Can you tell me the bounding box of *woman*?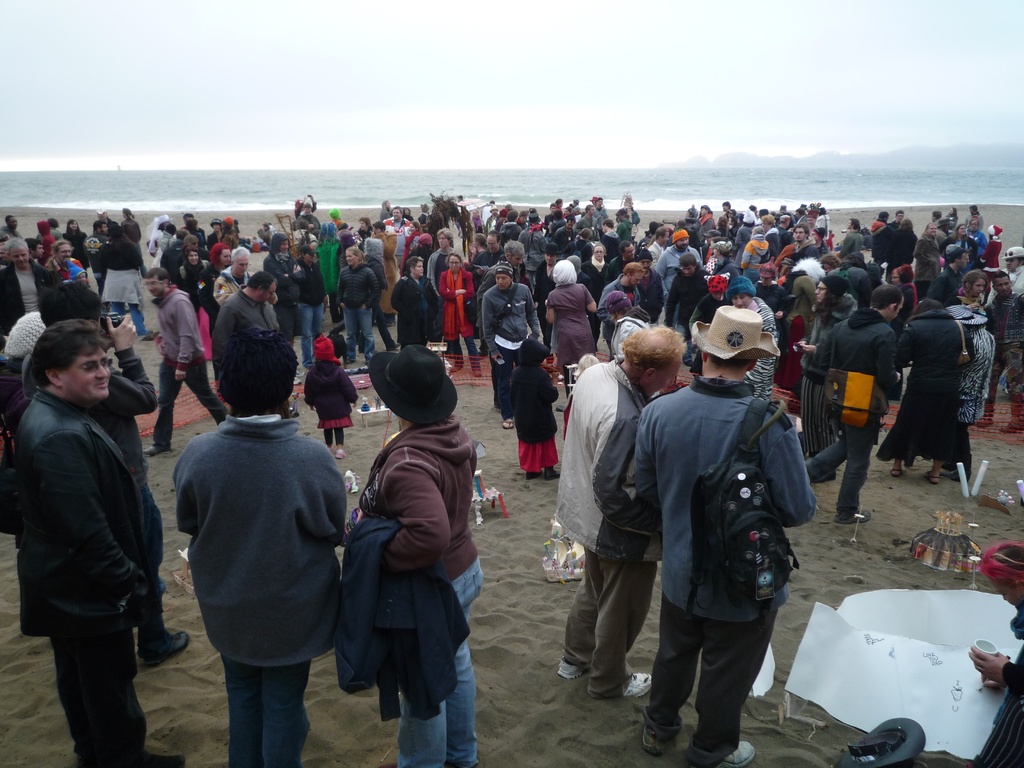
crop(334, 244, 383, 369).
